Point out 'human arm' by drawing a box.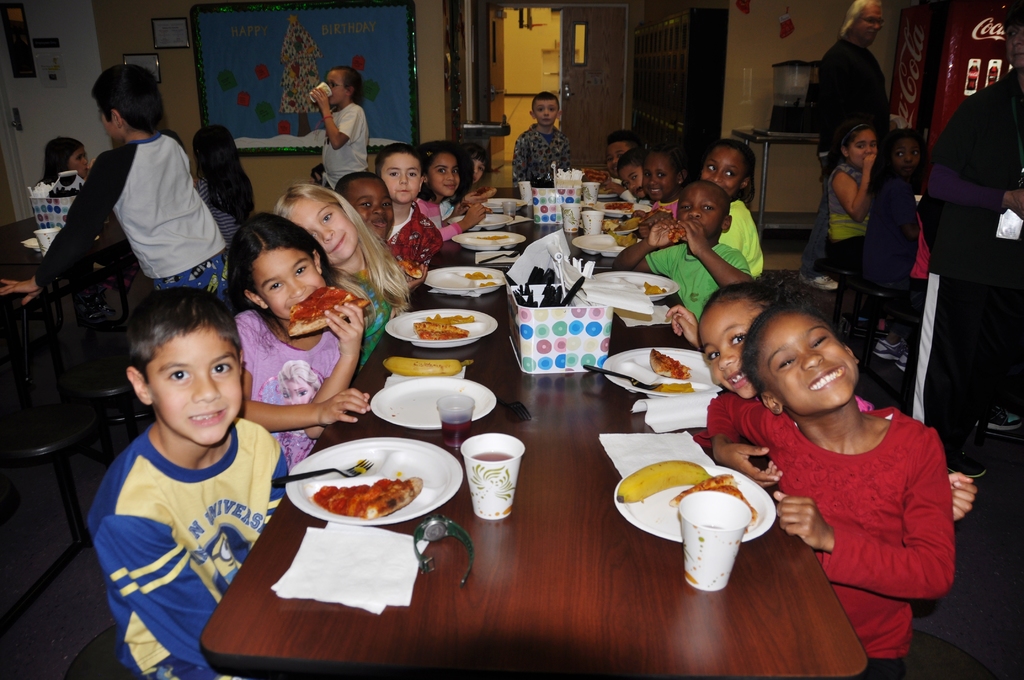
bbox(125, 499, 252, 679).
